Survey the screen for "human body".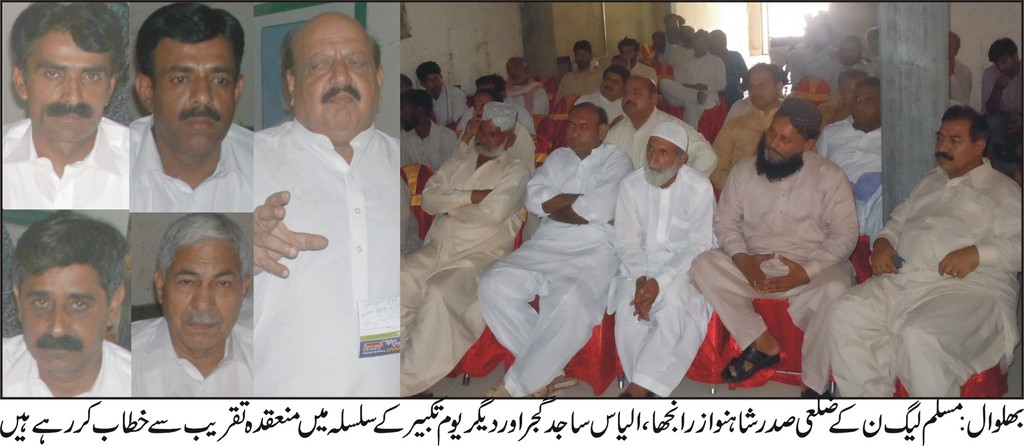
Survey found: box(653, 53, 724, 127).
